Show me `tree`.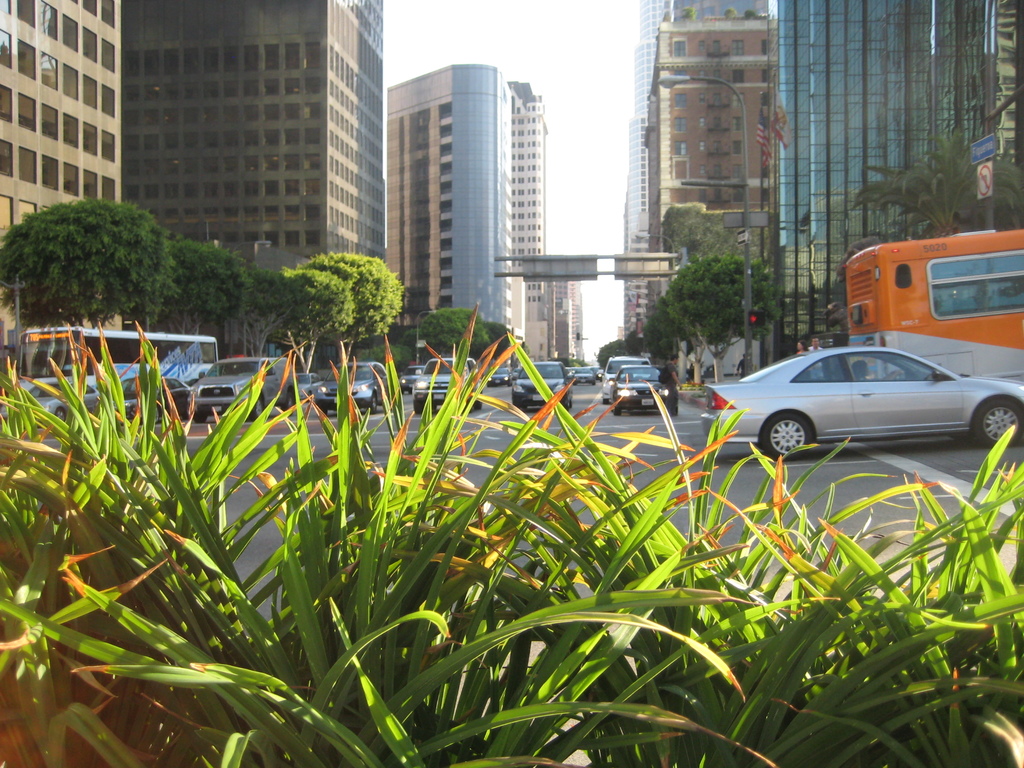
`tree` is here: box(232, 268, 309, 366).
